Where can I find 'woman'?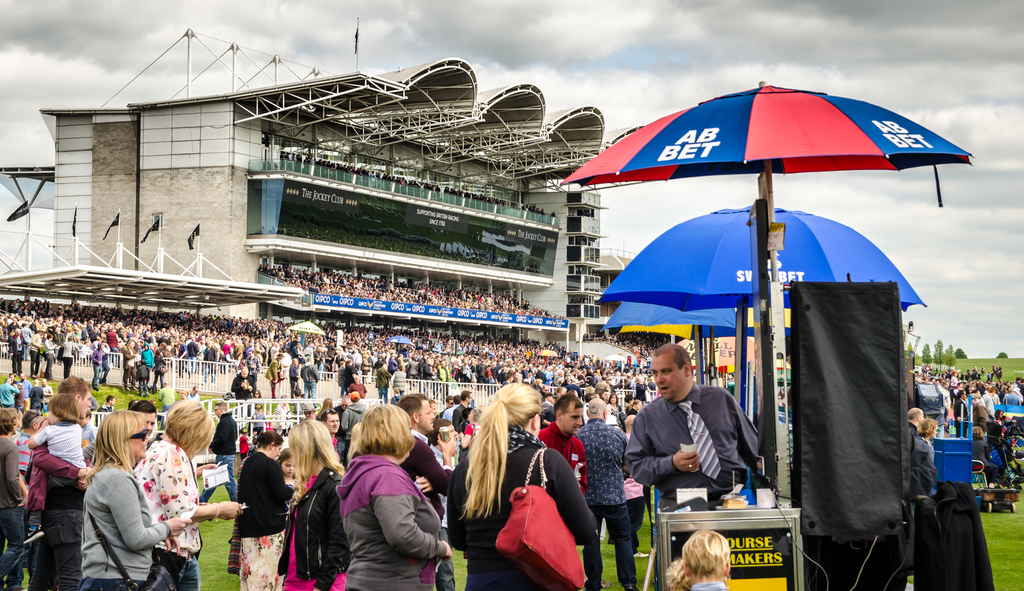
You can find it at box=[65, 416, 159, 590].
